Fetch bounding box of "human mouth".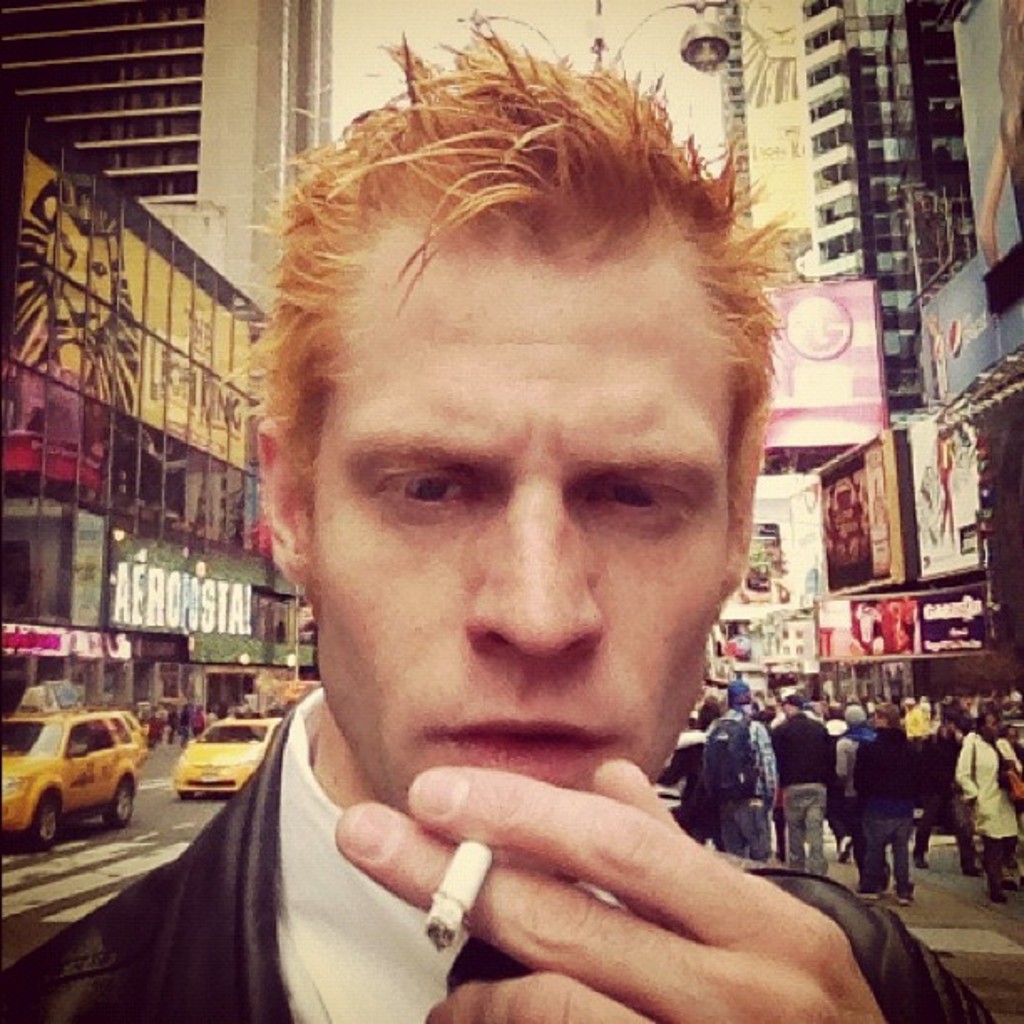
Bbox: {"x1": 427, "y1": 711, "x2": 617, "y2": 781}.
